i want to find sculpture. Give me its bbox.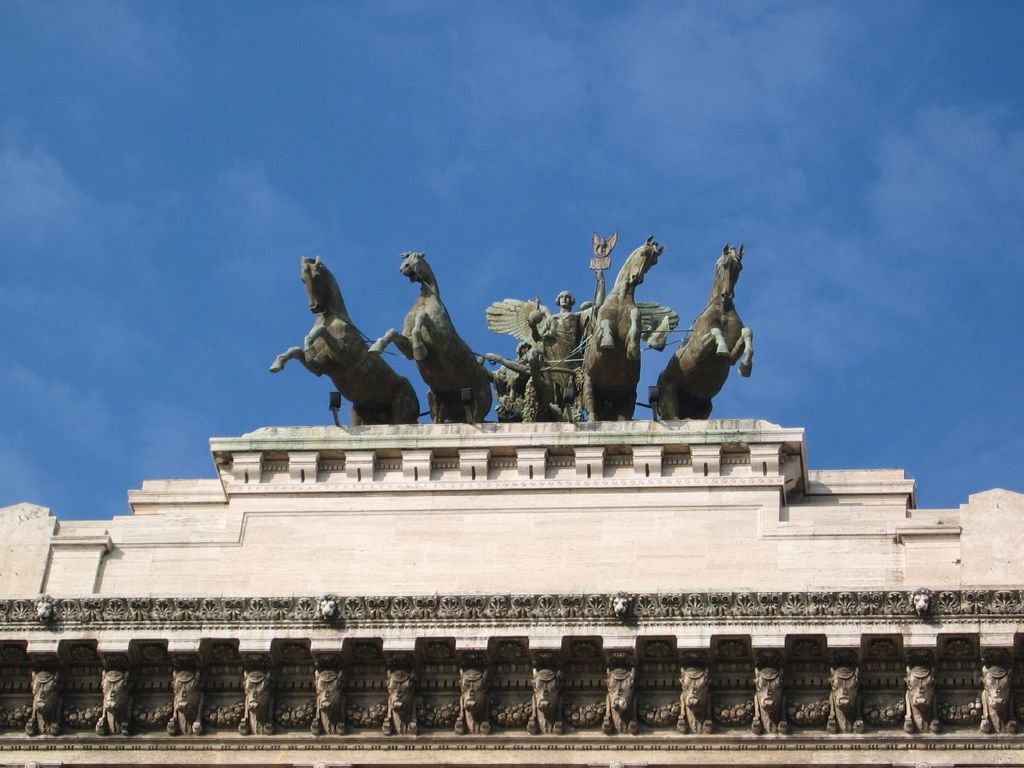
region(384, 671, 415, 740).
